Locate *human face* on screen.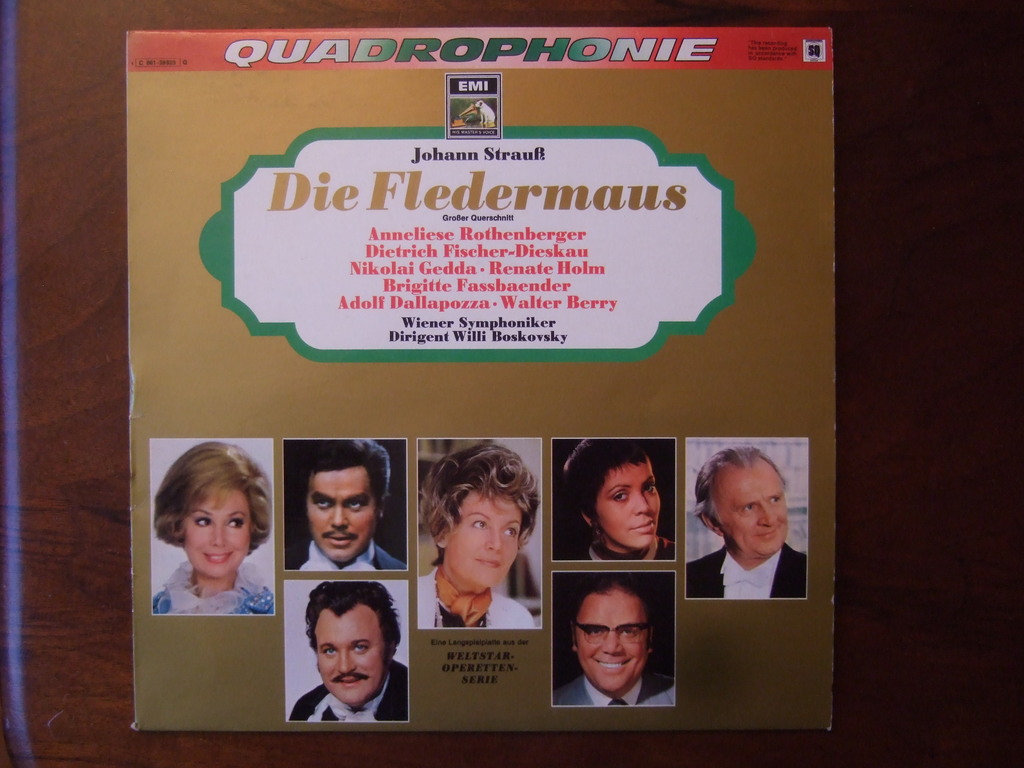
On screen at (left=572, top=591, right=651, bottom=692).
